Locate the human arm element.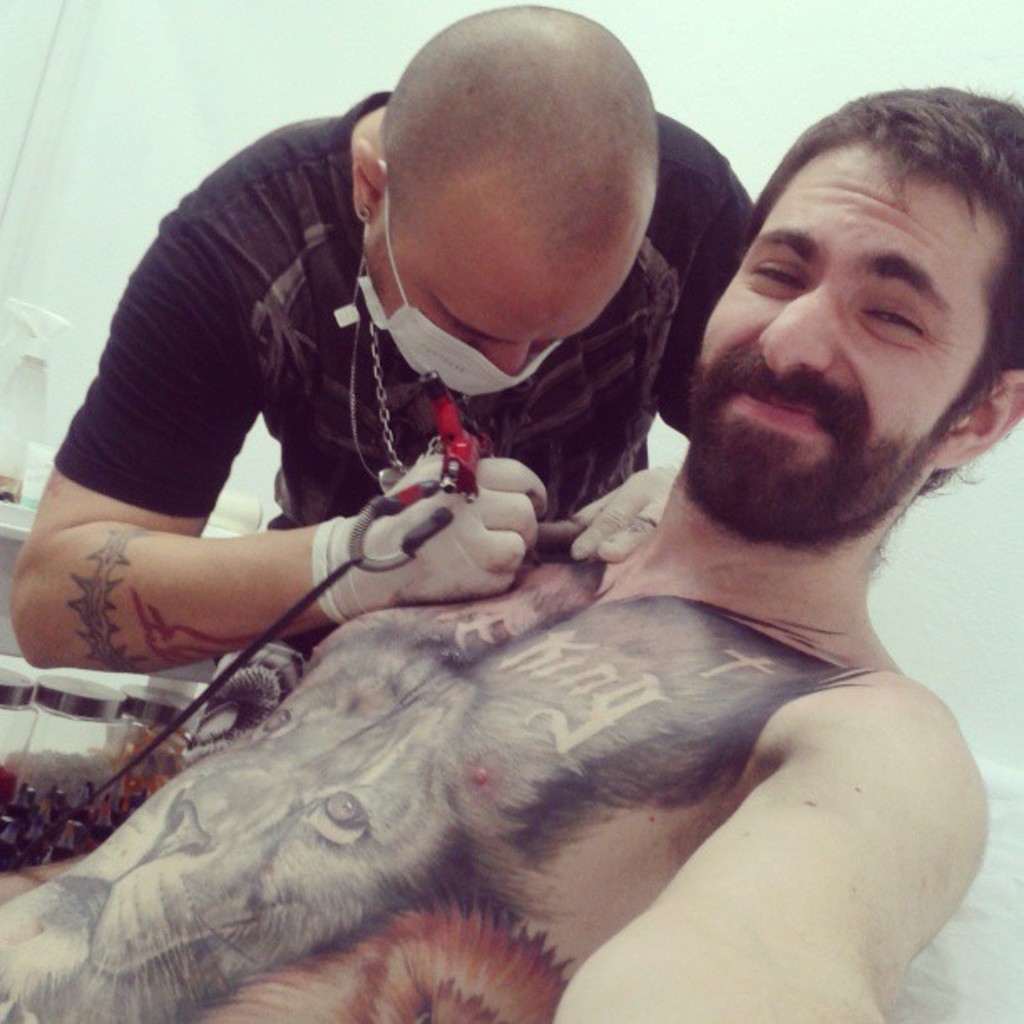
Element bbox: bbox(25, 475, 365, 674).
